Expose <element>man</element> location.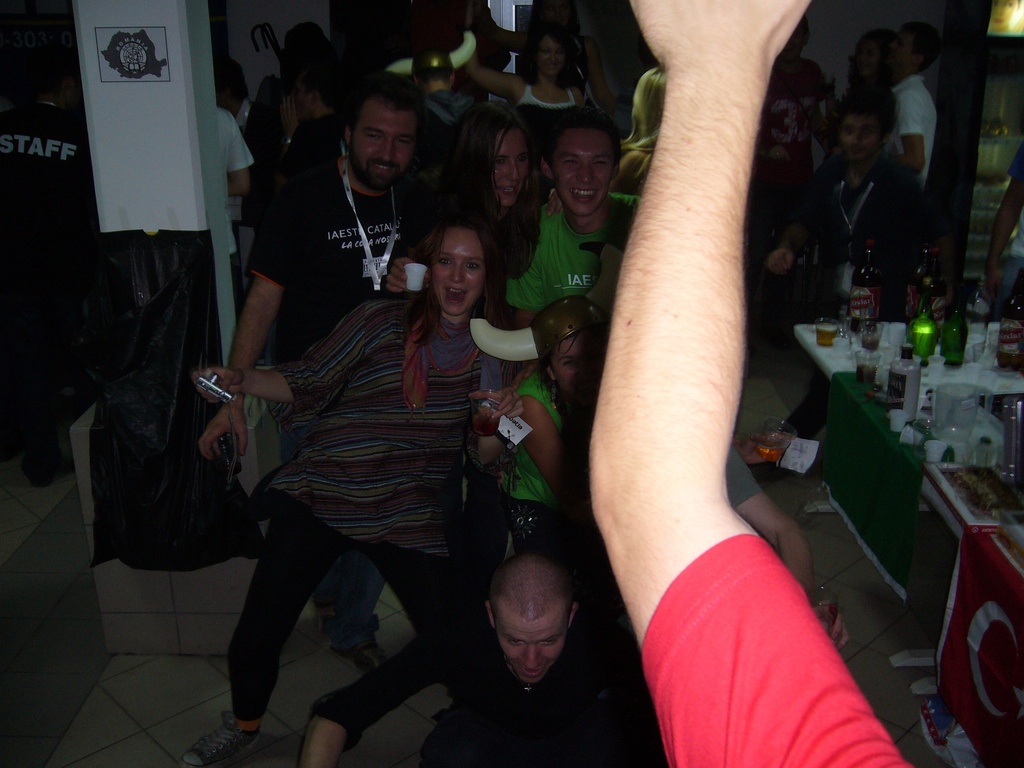
Exposed at crop(749, 15, 837, 228).
